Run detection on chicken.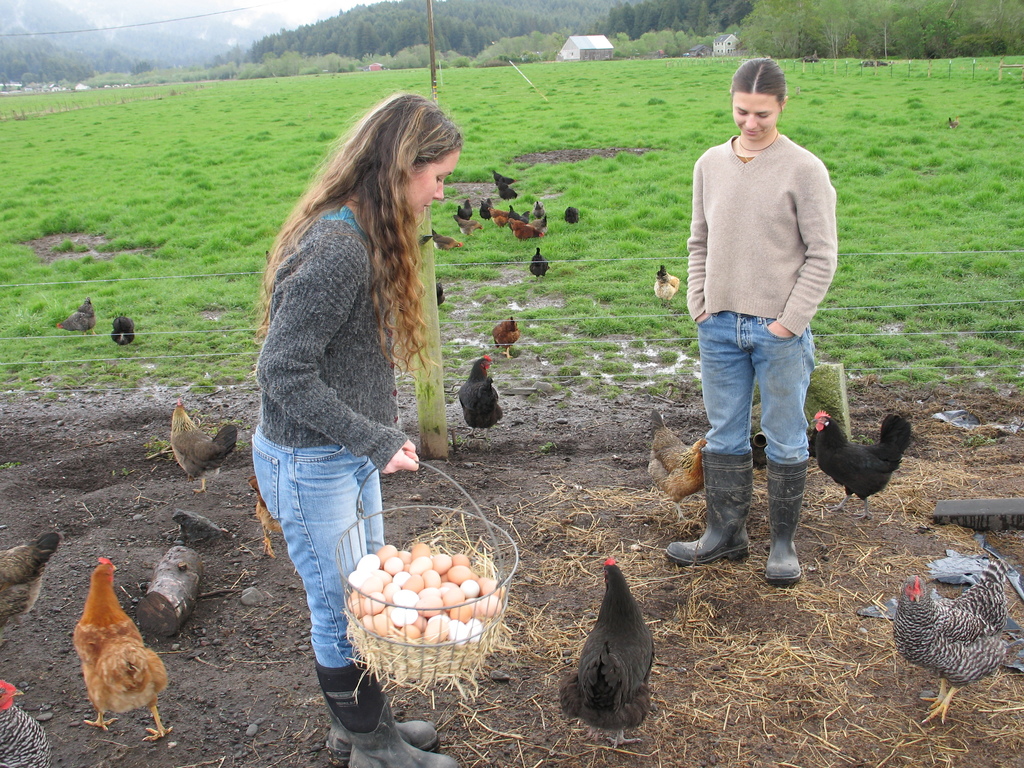
Result: 52 298 100 337.
